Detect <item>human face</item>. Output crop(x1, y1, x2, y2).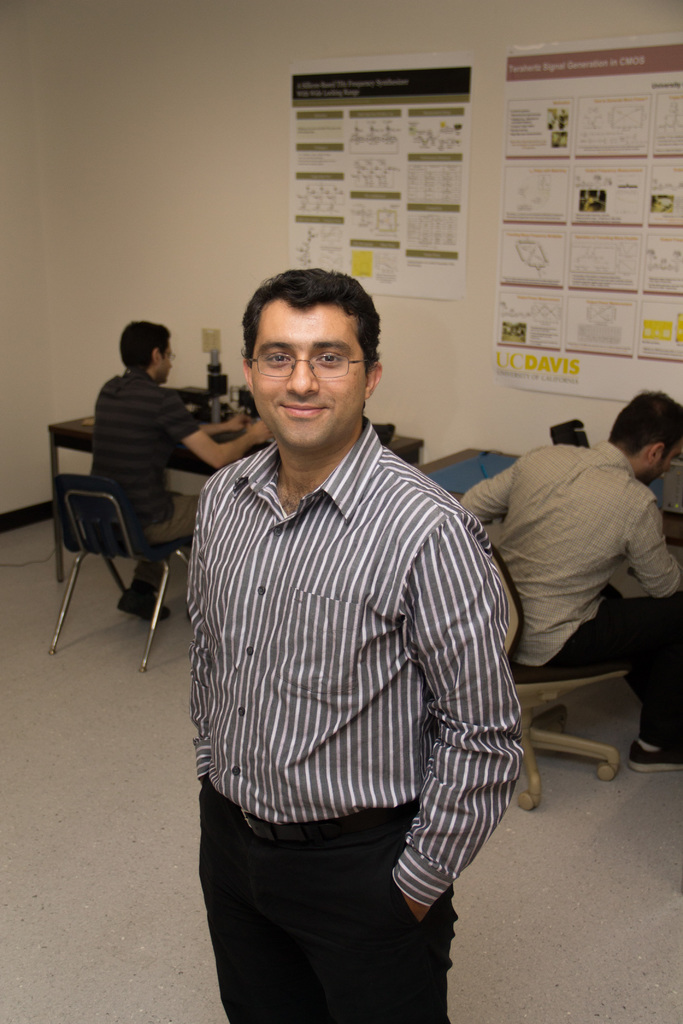
crop(249, 298, 366, 444).
